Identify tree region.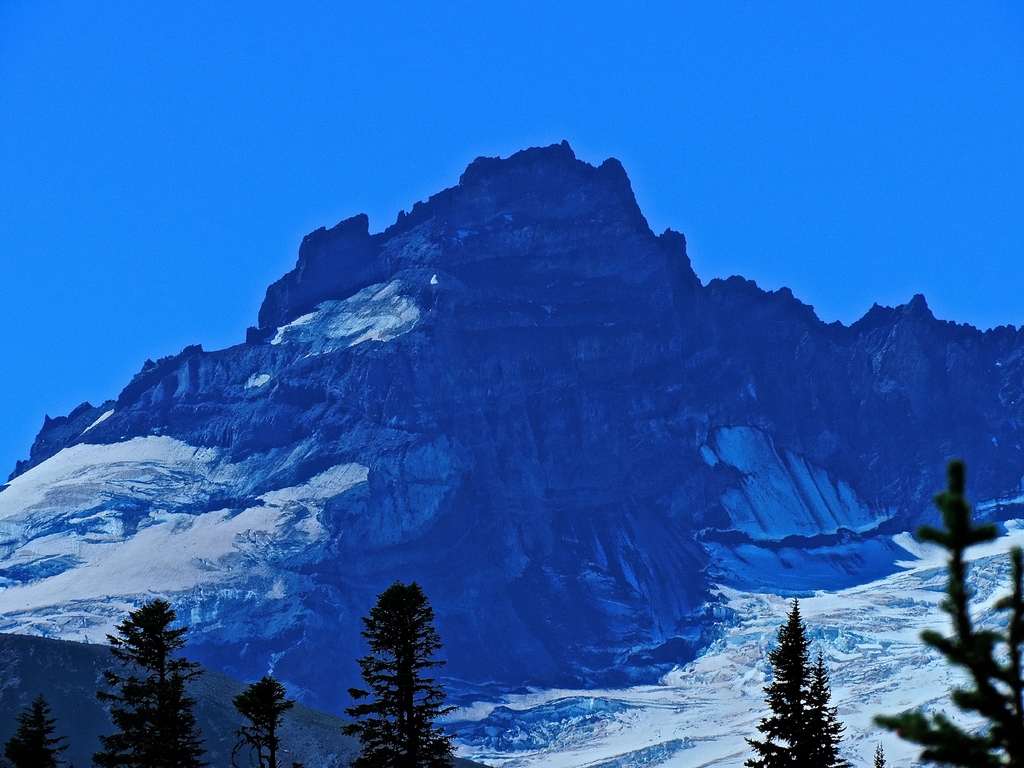
Region: (338, 578, 456, 767).
